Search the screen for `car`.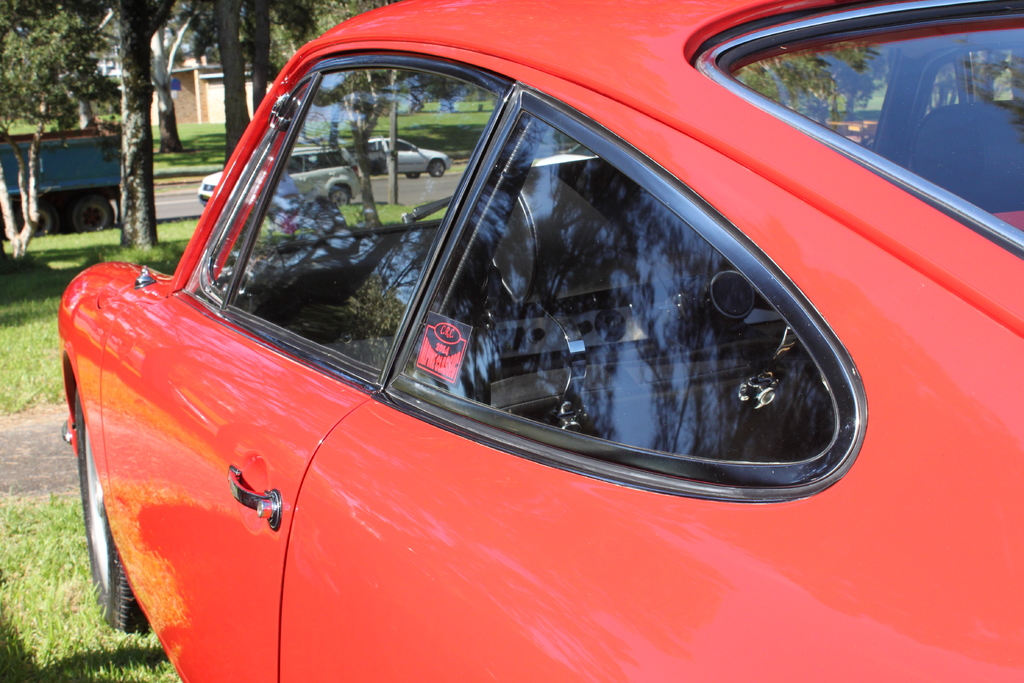
Found at box(367, 136, 449, 179).
